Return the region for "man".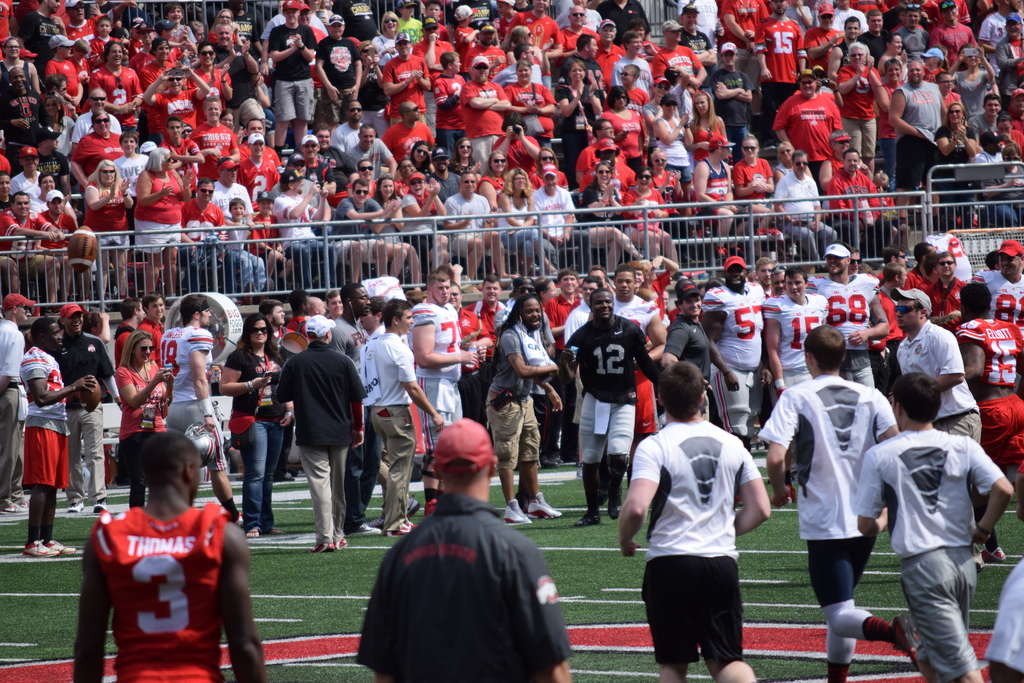
bbox=[562, 279, 651, 523].
